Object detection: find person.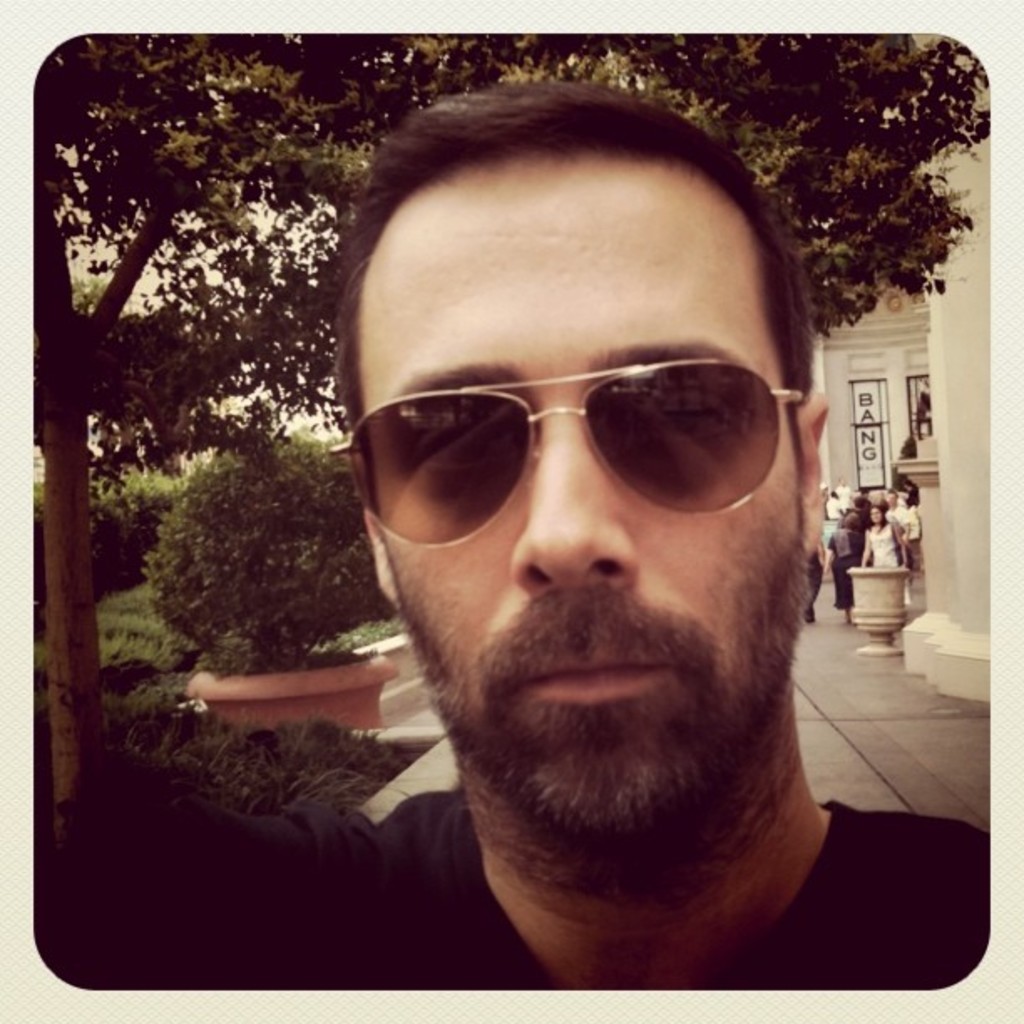
region(162, 57, 967, 1023).
